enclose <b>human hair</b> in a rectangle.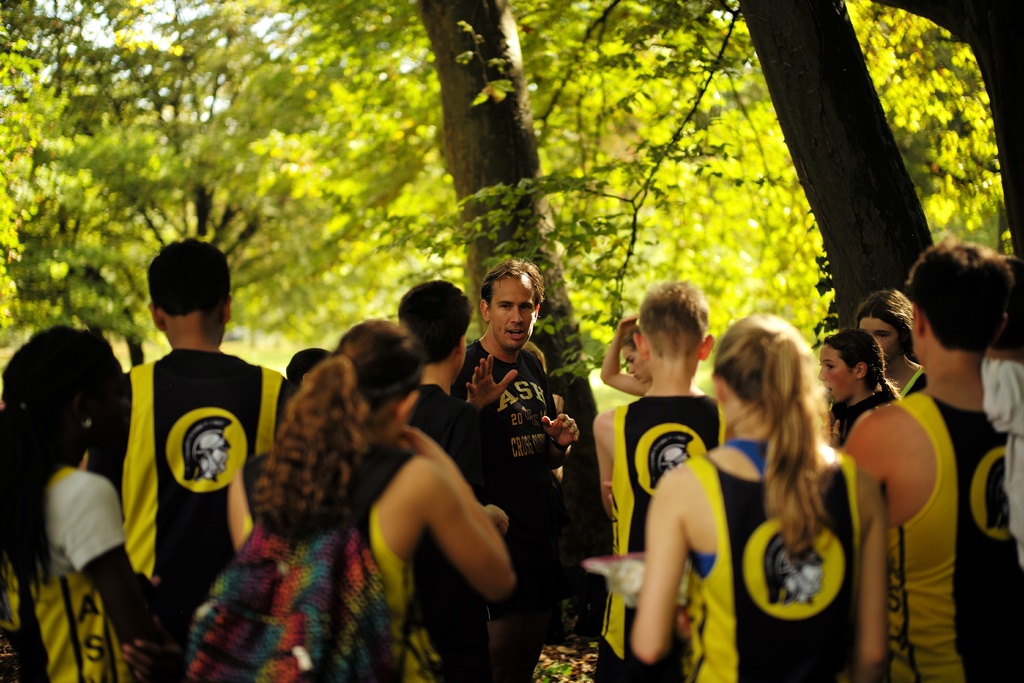
[left=707, top=311, right=841, bottom=559].
